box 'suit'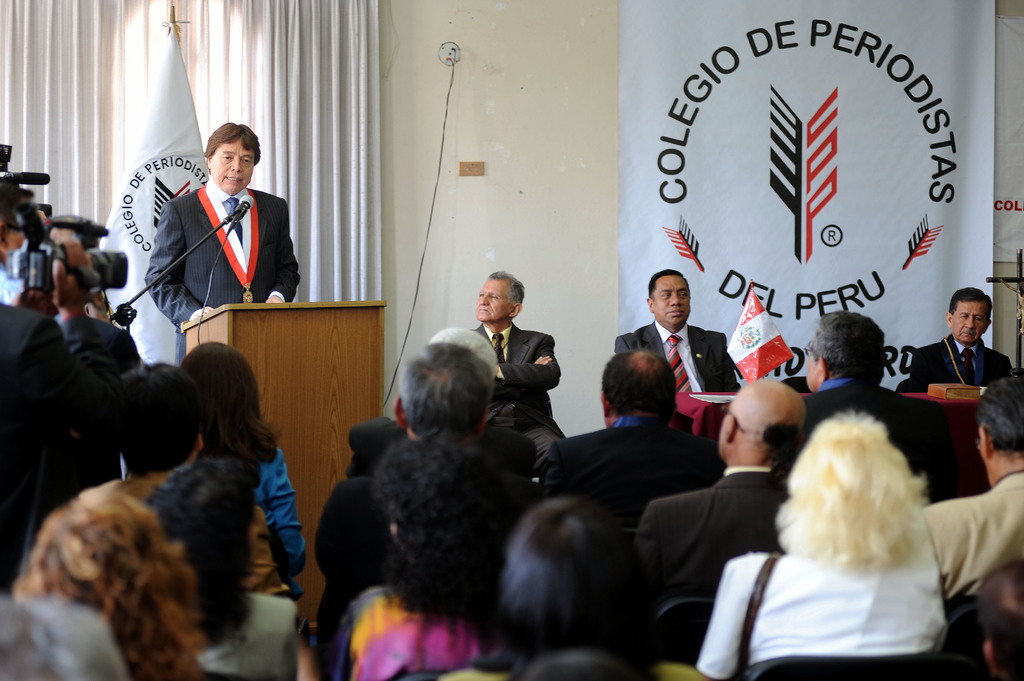
(left=542, top=415, right=726, bottom=527)
